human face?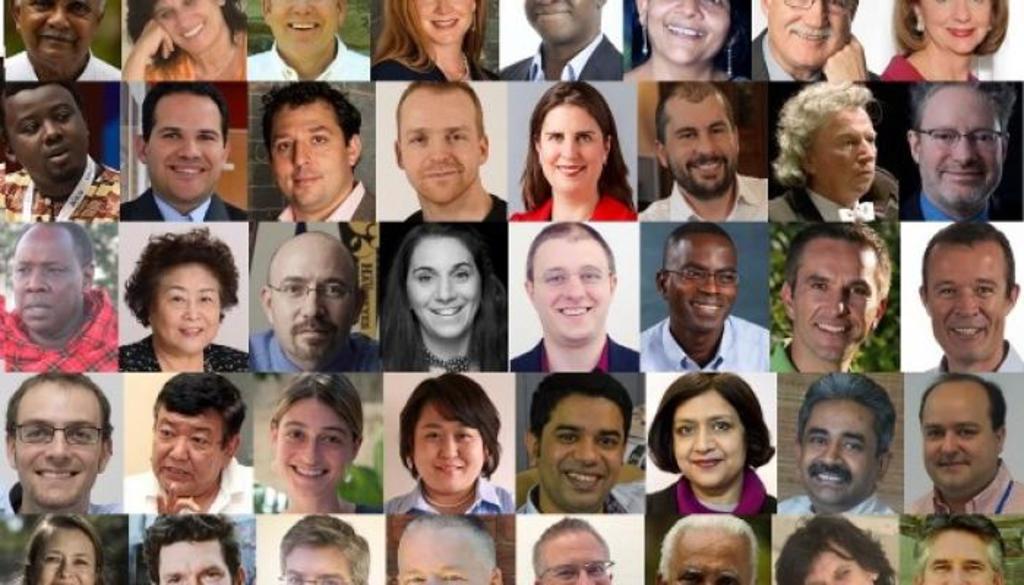
{"x1": 161, "y1": 538, "x2": 231, "y2": 584}
